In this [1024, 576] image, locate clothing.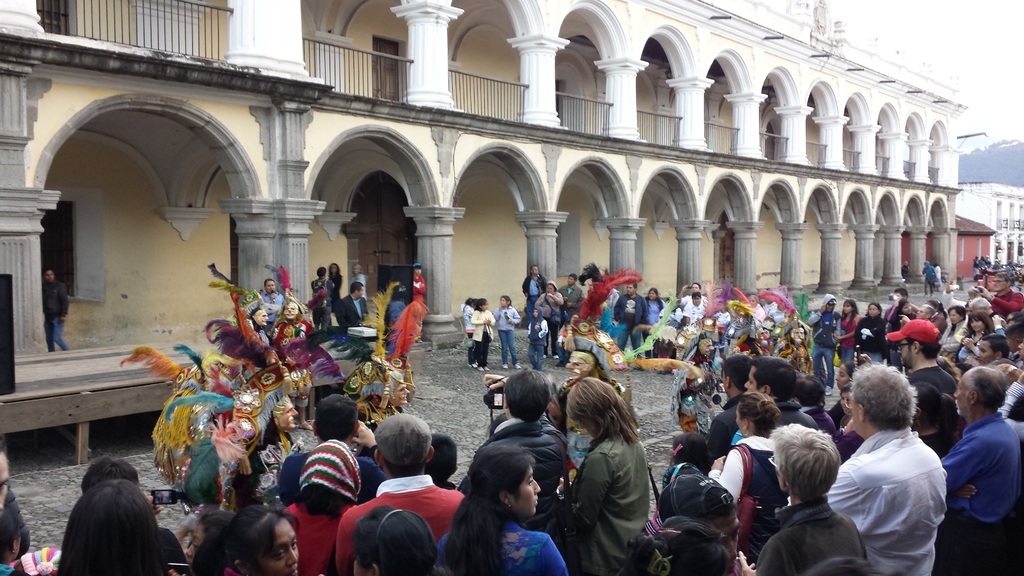
Bounding box: BBox(828, 402, 958, 562).
